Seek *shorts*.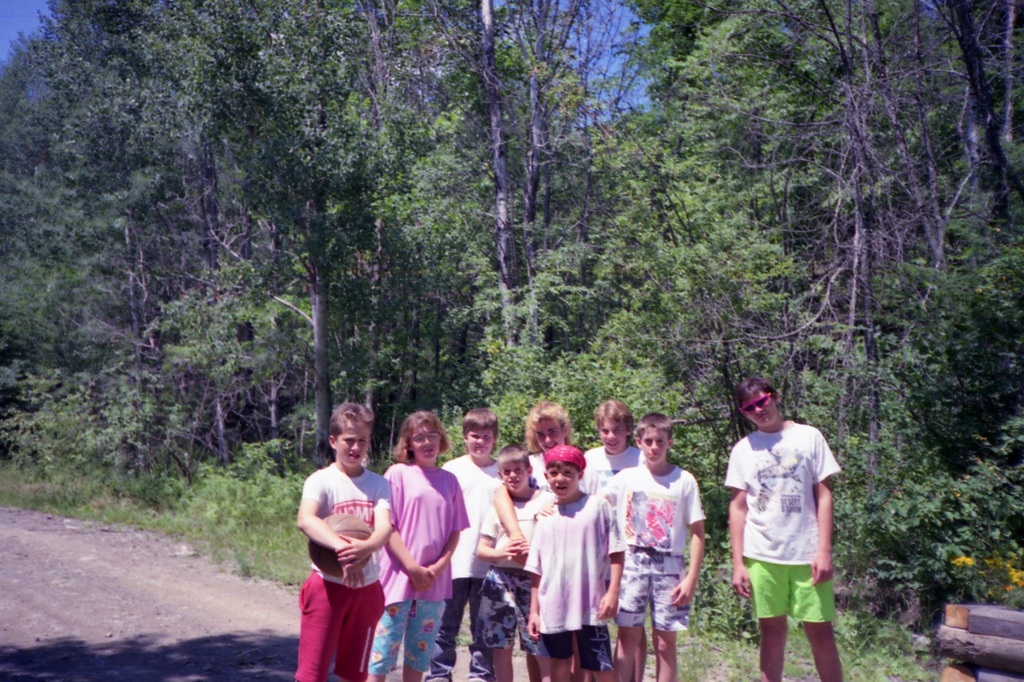
360, 595, 446, 676.
